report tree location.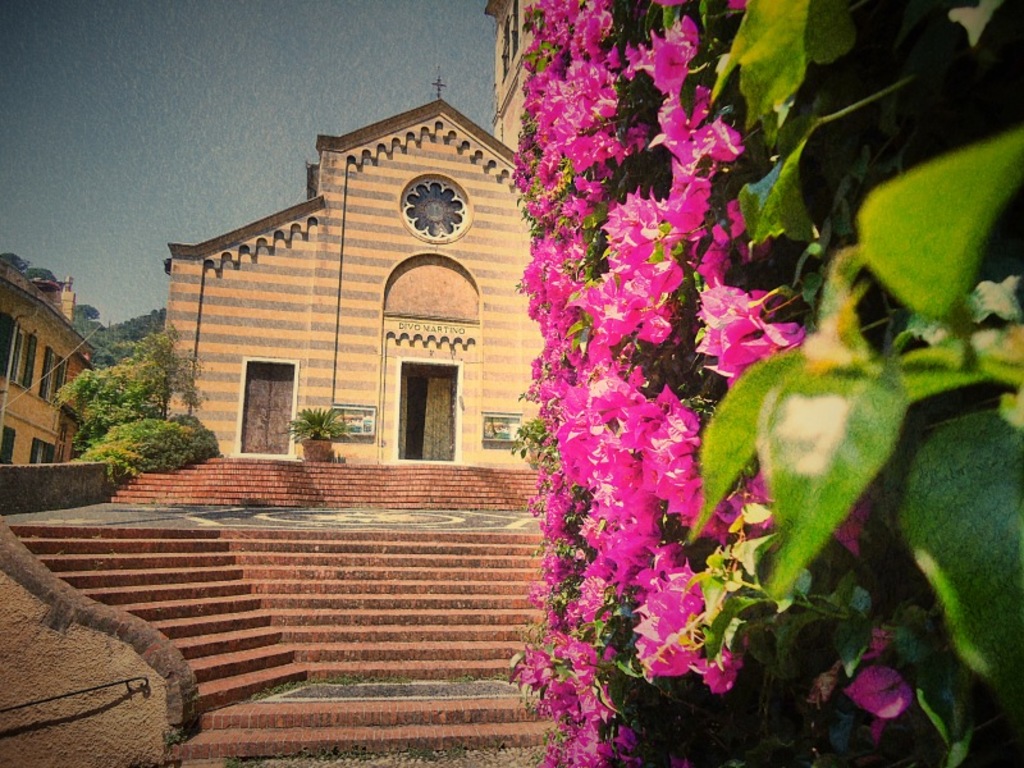
Report: l=23, t=269, r=64, b=282.
